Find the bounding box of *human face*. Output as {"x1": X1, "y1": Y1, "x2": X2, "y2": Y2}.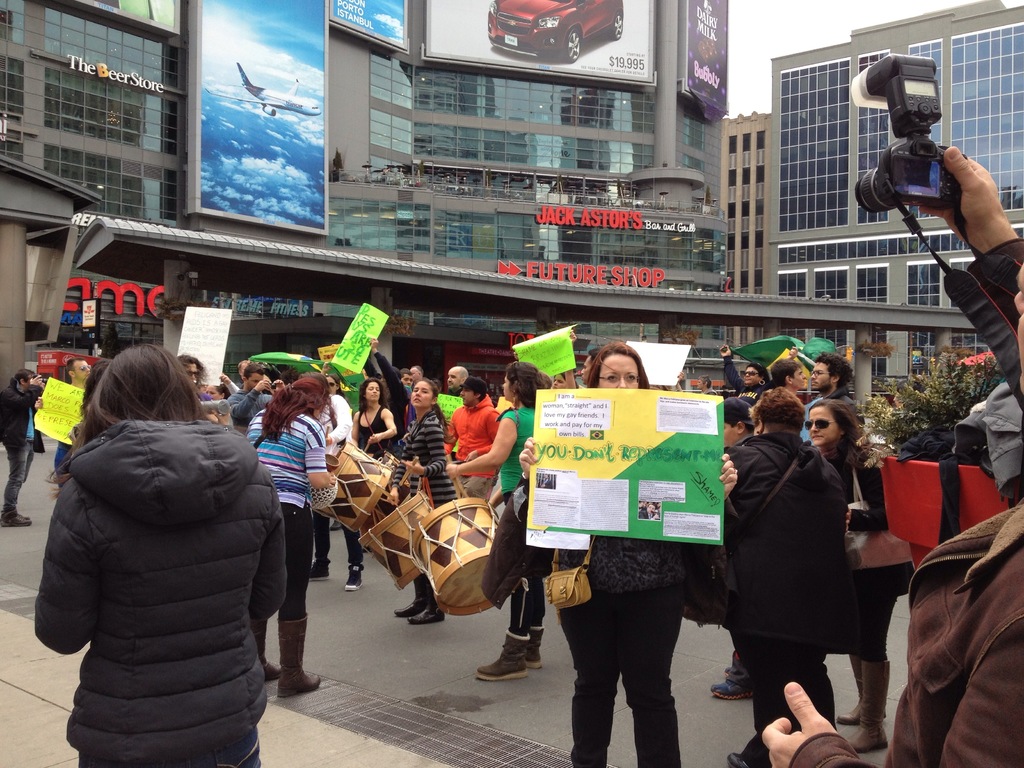
{"x1": 792, "y1": 369, "x2": 807, "y2": 390}.
